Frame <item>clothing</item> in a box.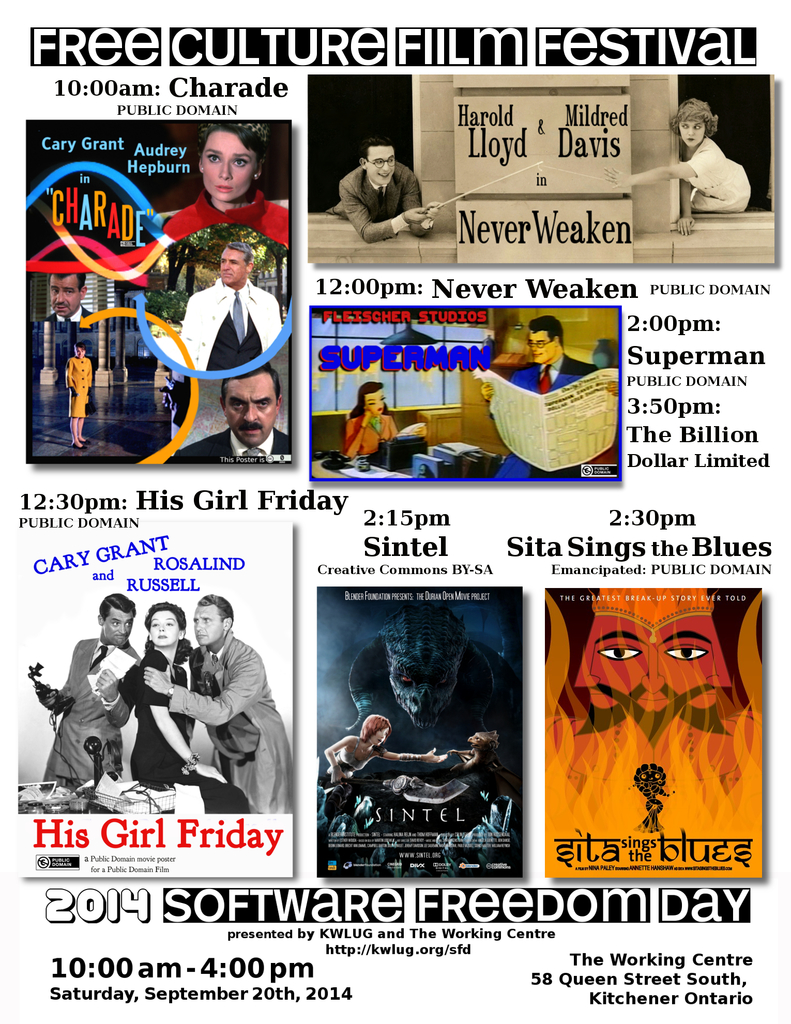
49 304 97 326.
